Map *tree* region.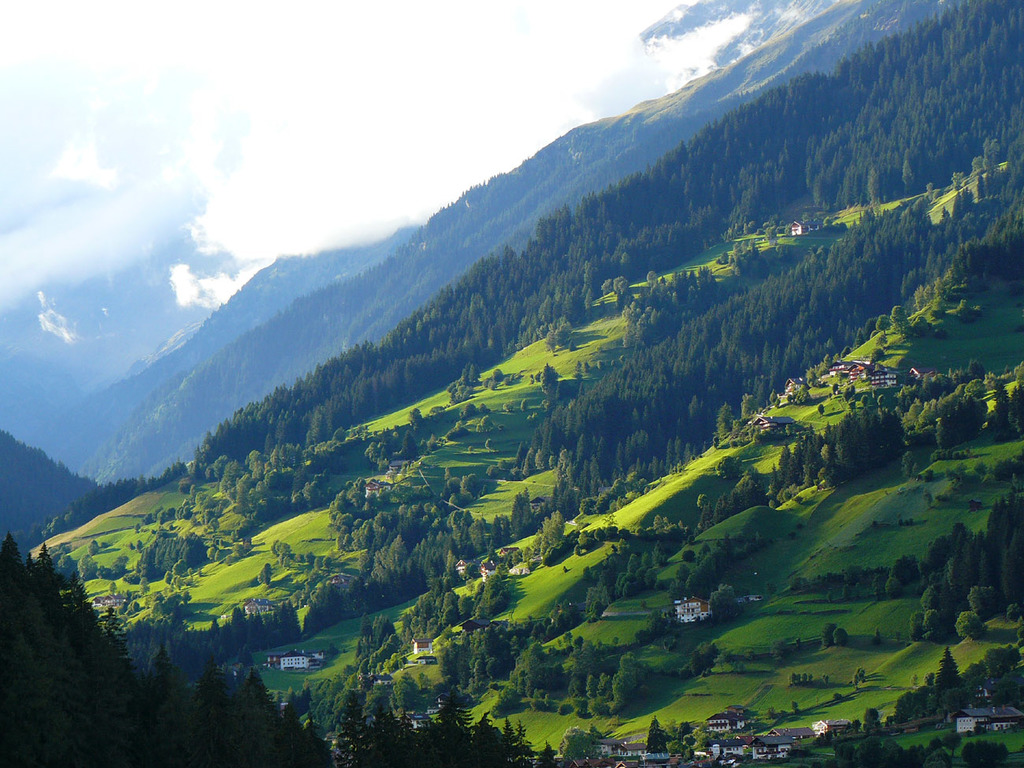
Mapped to [left=712, top=586, right=737, bottom=623].
